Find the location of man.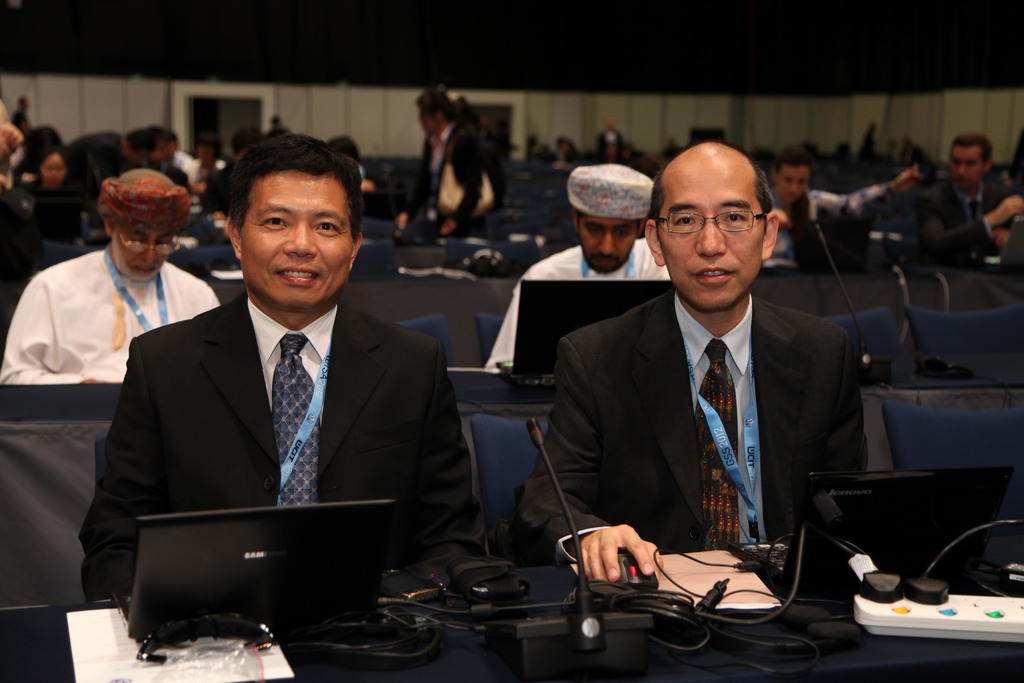
Location: {"x1": 143, "y1": 126, "x2": 189, "y2": 188}.
